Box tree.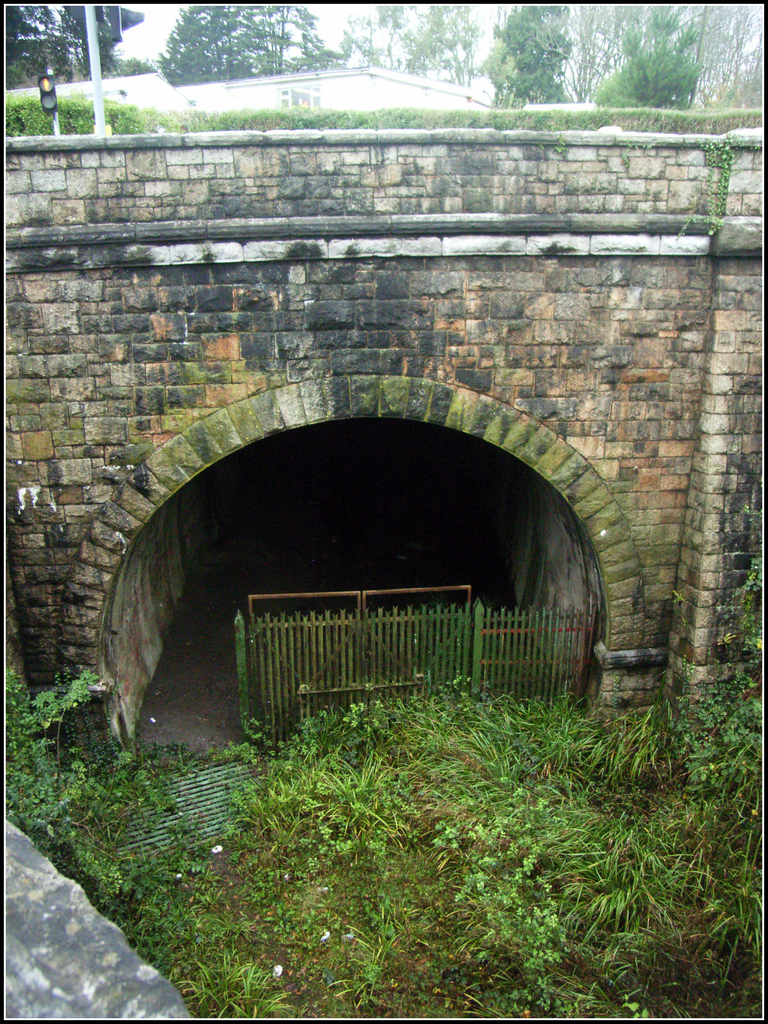
bbox=(342, 0, 493, 68).
